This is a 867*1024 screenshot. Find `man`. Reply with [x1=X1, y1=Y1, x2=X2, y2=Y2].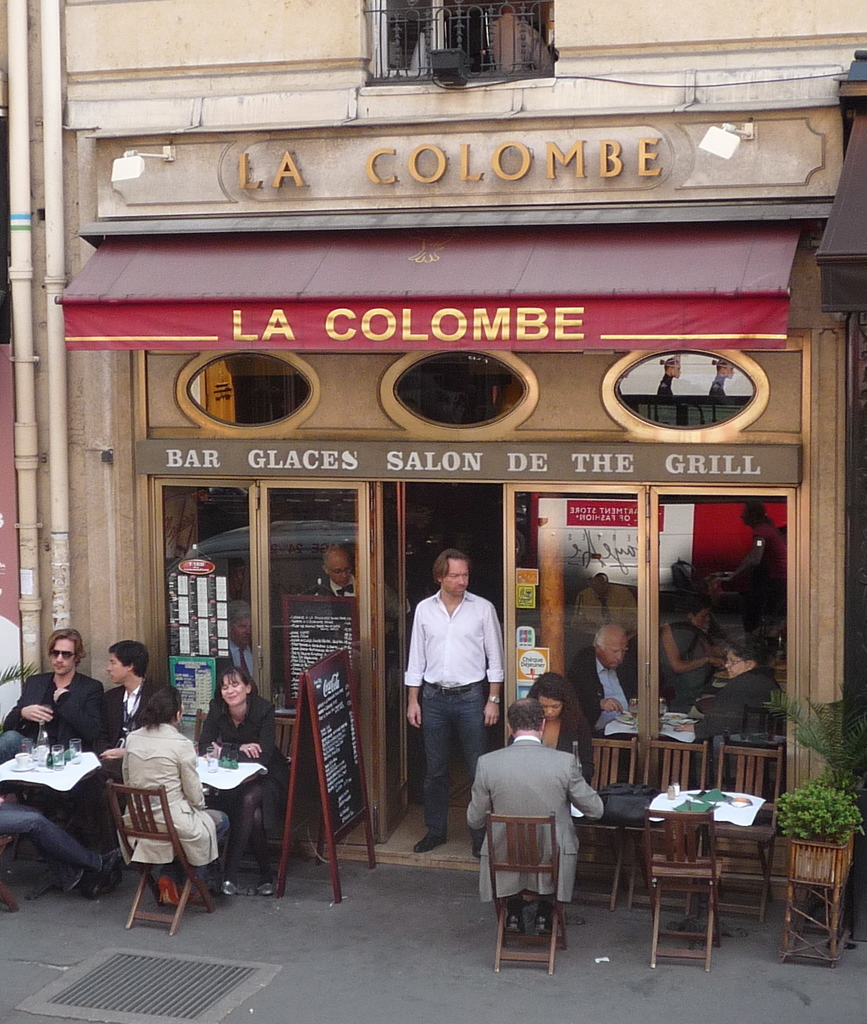
[x1=82, y1=643, x2=170, y2=764].
